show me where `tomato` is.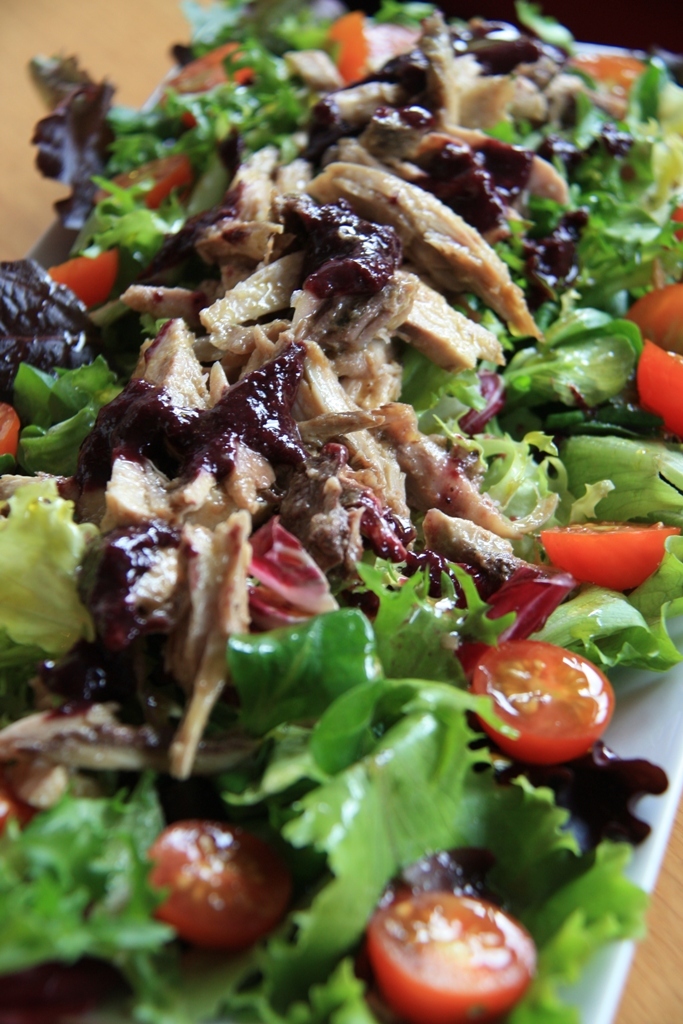
`tomato` is at locate(140, 809, 305, 944).
